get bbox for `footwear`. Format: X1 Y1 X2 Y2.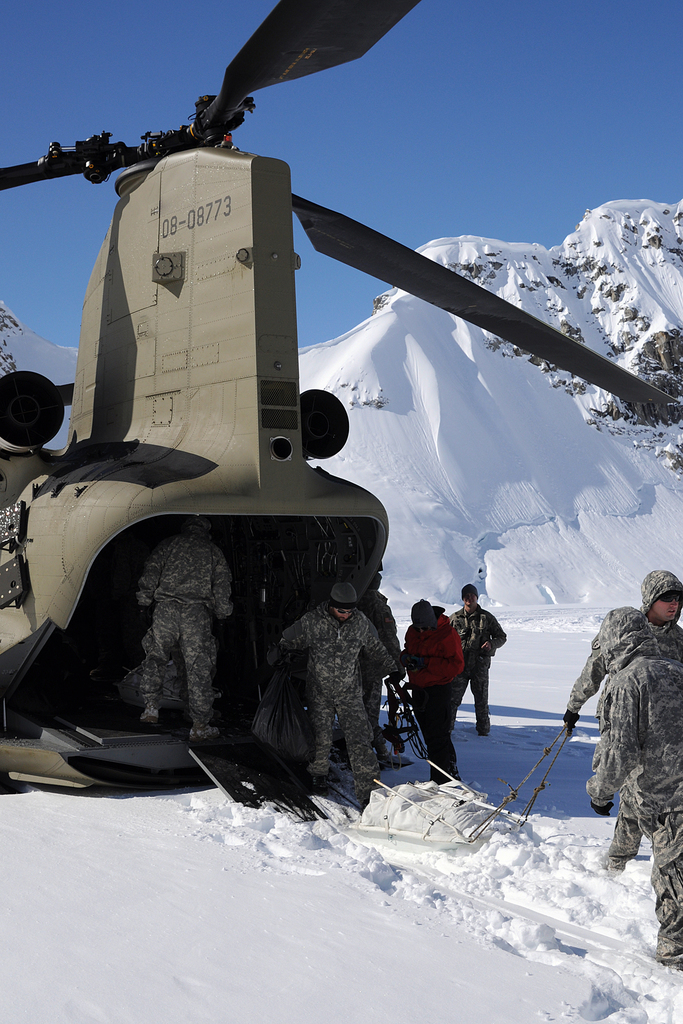
189 725 220 740.
